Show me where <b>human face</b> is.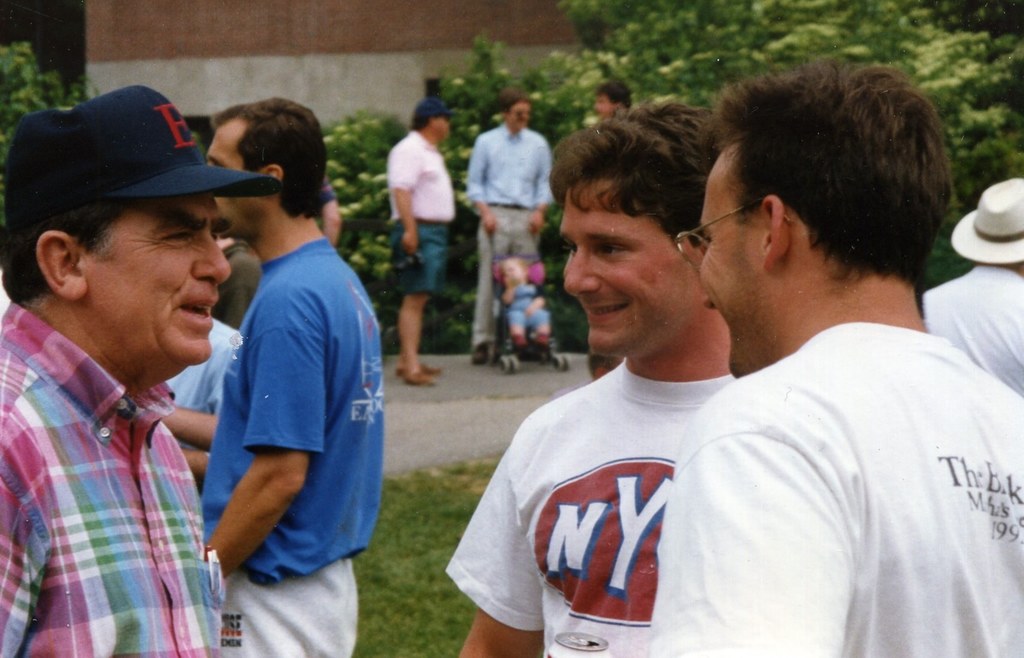
<b>human face</b> is at <region>557, 185, 692, 359</region>.
